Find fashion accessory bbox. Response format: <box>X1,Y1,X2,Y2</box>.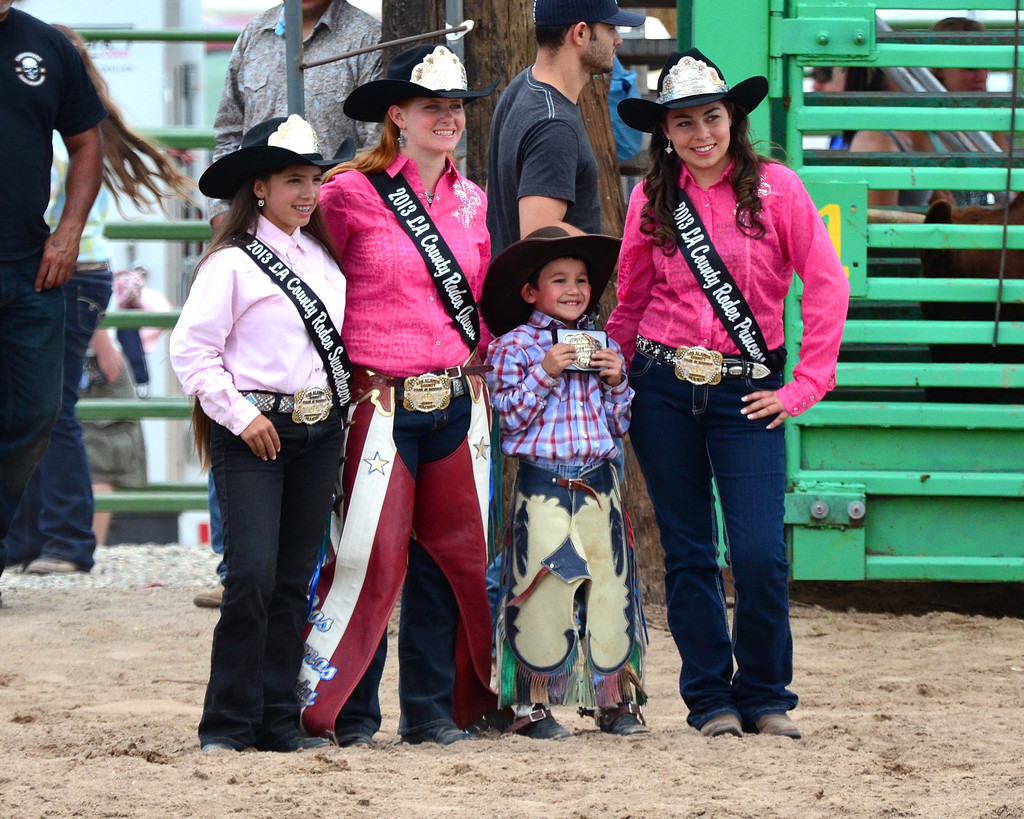
<box>424,187,435,206</box>.
